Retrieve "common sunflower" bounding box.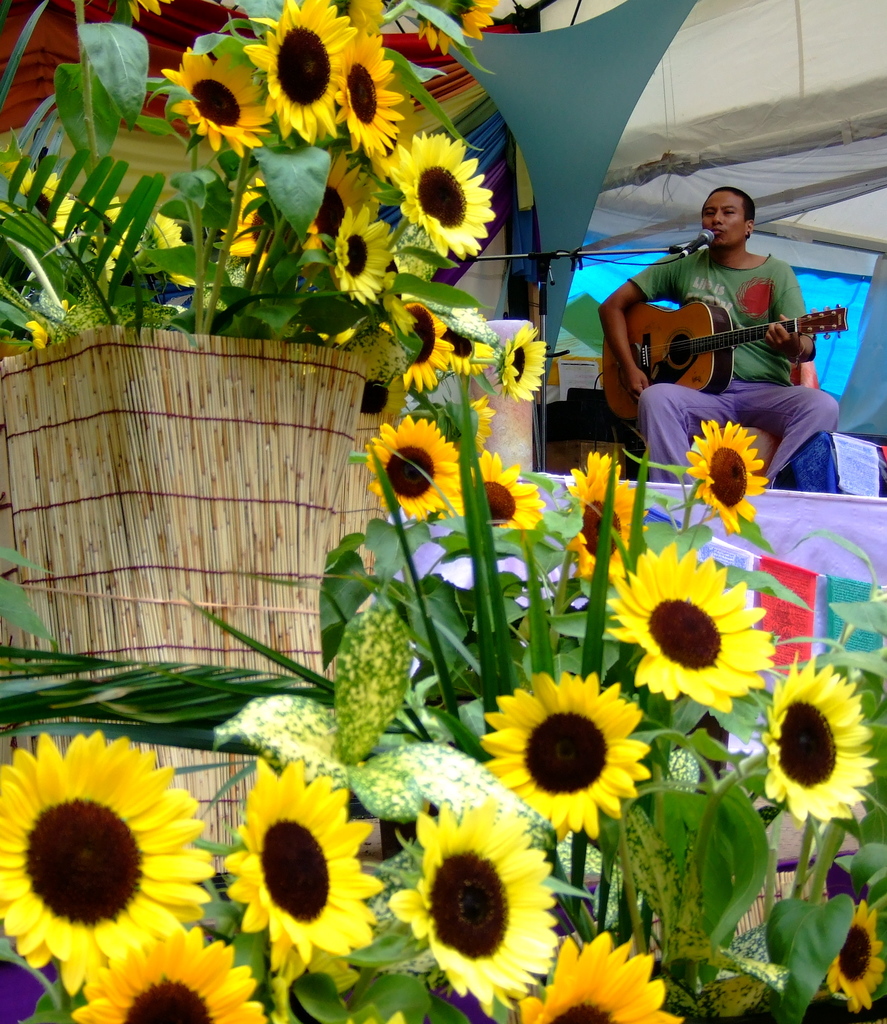
Bounding box: l=392, t=801, r=572, b=1020.
